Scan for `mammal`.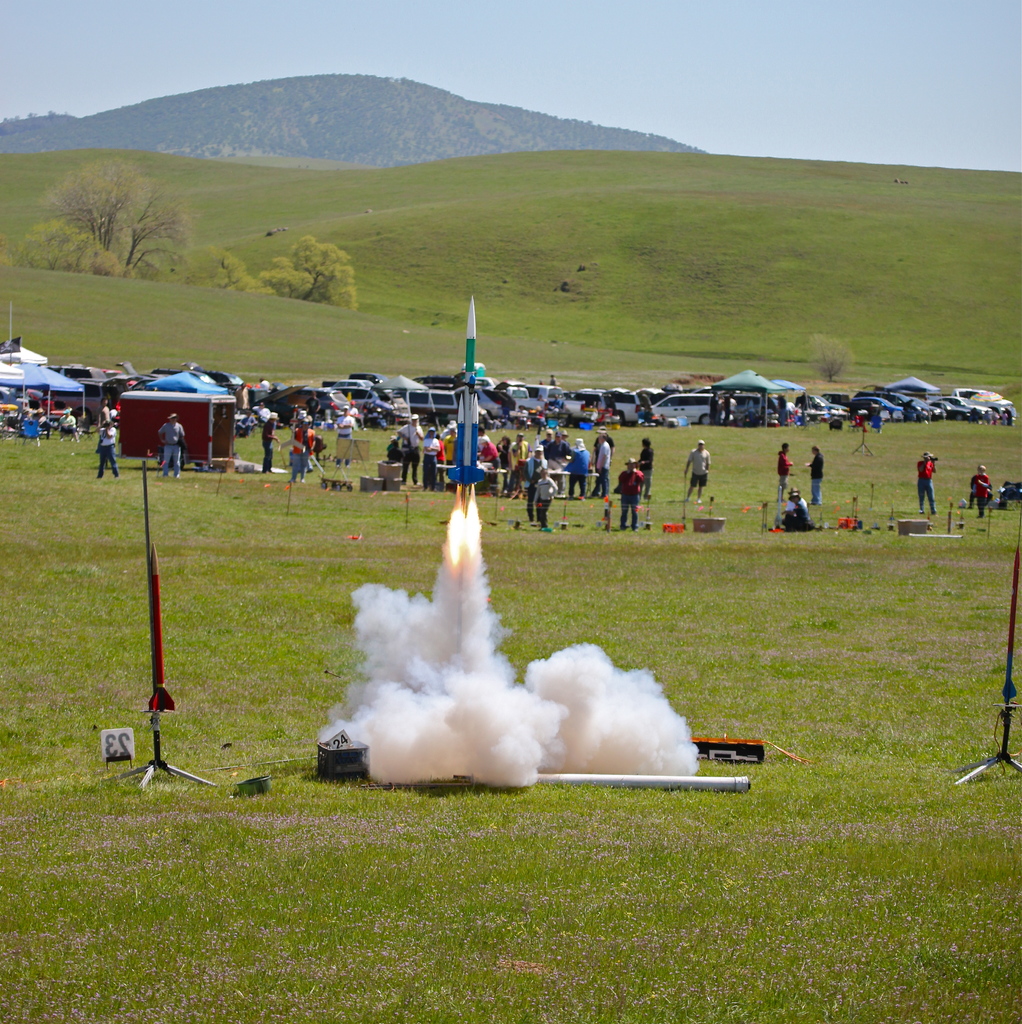
Scan result: (left=234, top=385, right=250, bottom=417).
